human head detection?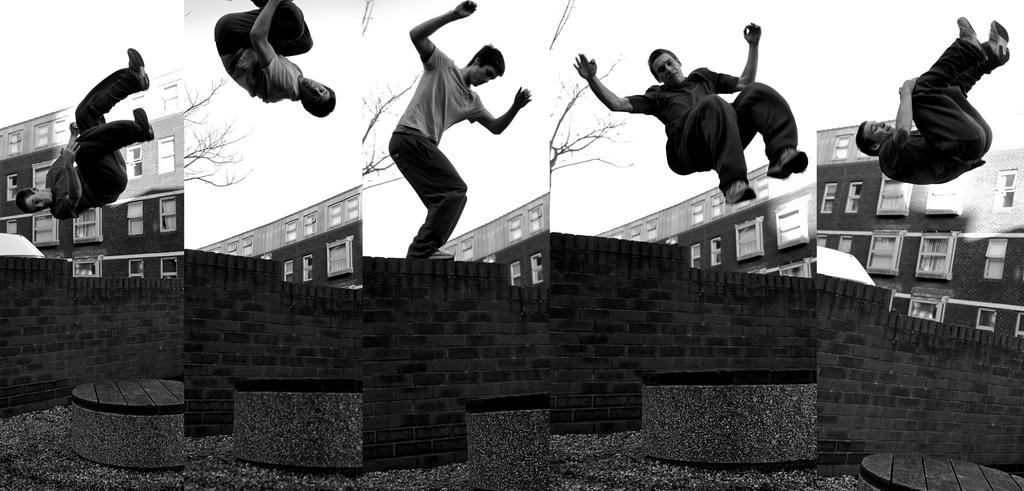
(x1=465, y1=44, x2=505, y2=90)
